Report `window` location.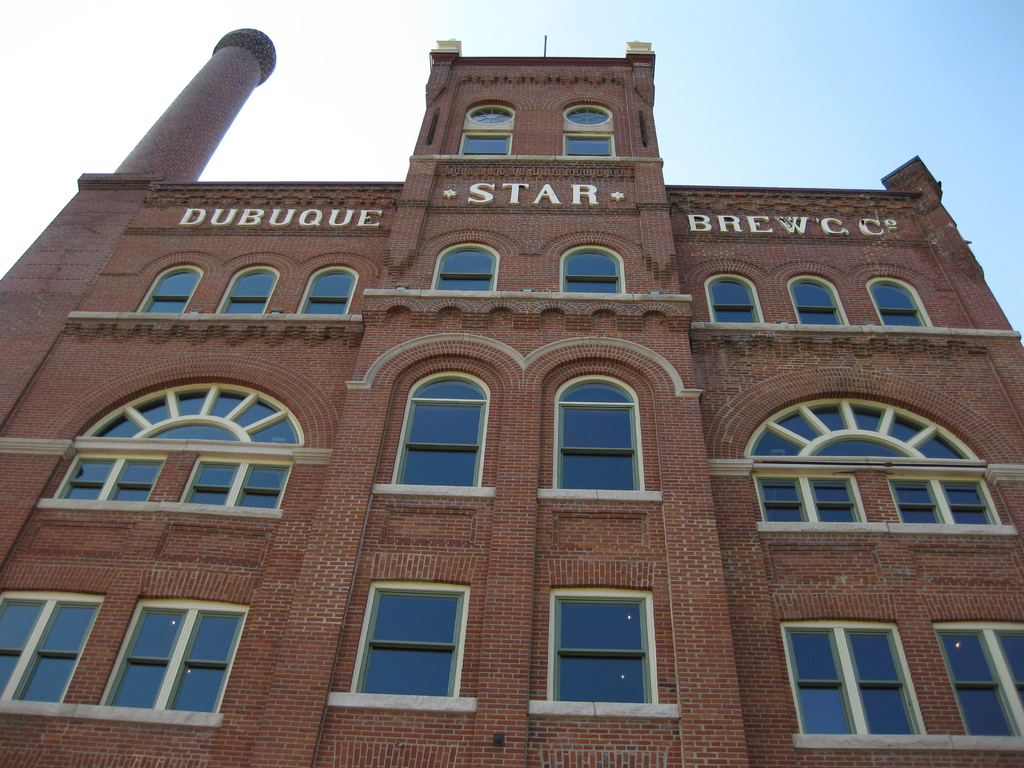
Report: box(886, 479, 1001, 525).
